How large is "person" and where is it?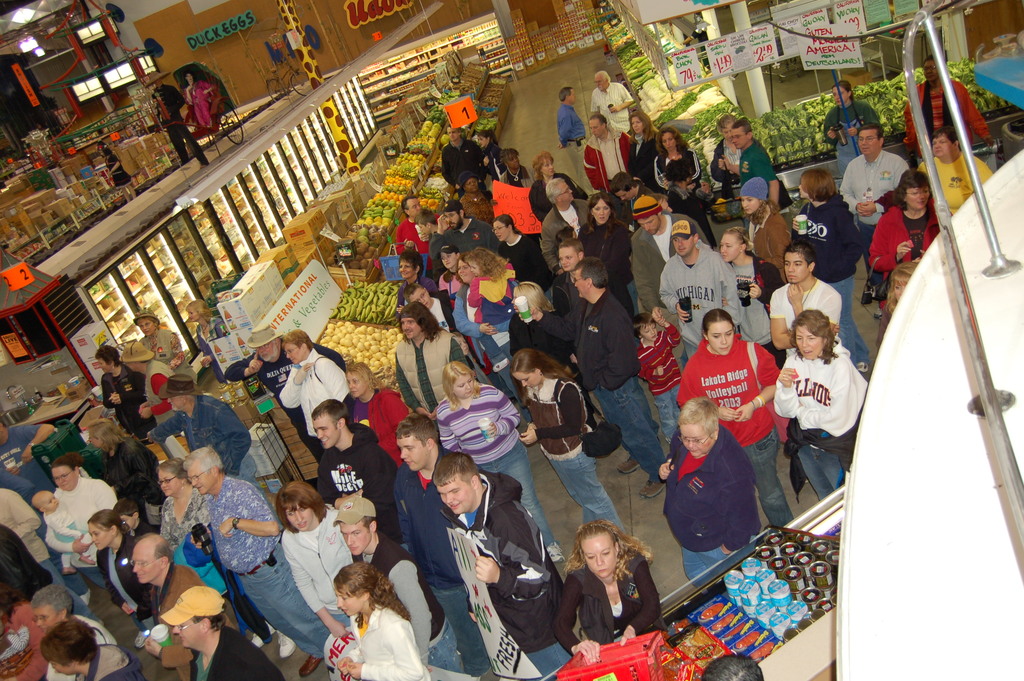
Bounding box: box=[558, 85, 591, 194].
